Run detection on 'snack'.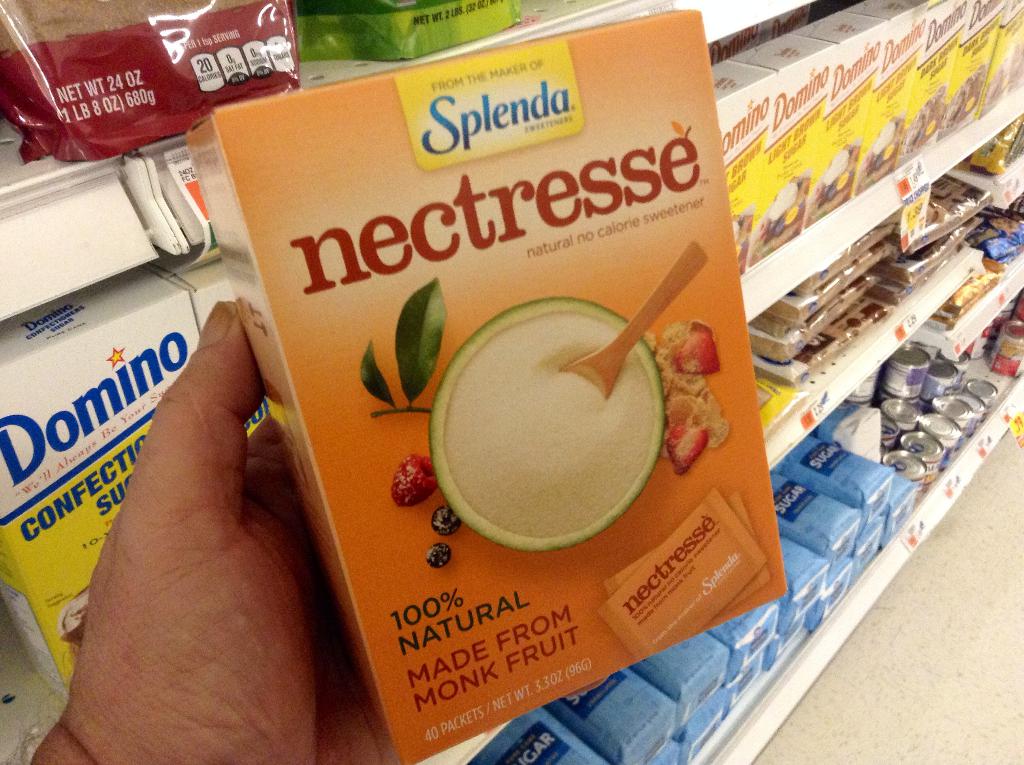
Result: <region>732, 214, 751, 275</region>.
